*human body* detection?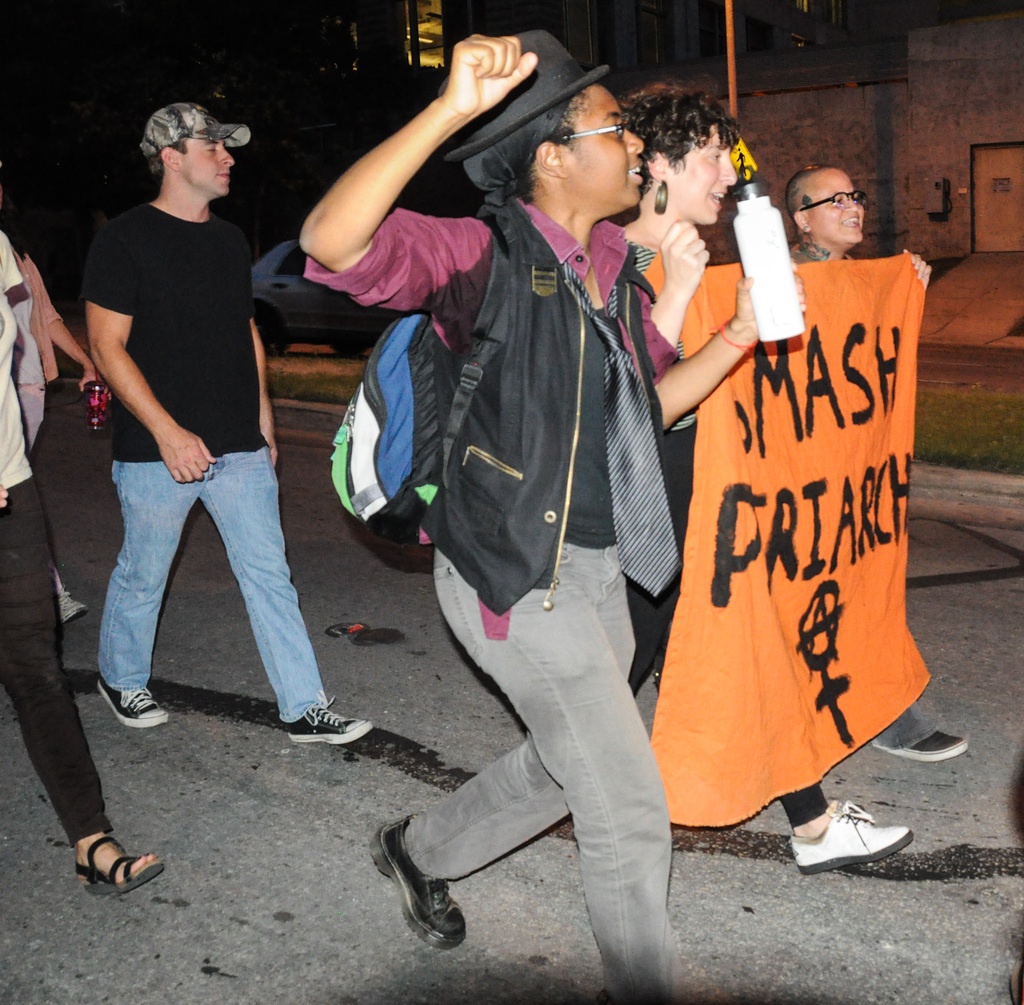
left=303, top=29, right=808, bottom=1004
